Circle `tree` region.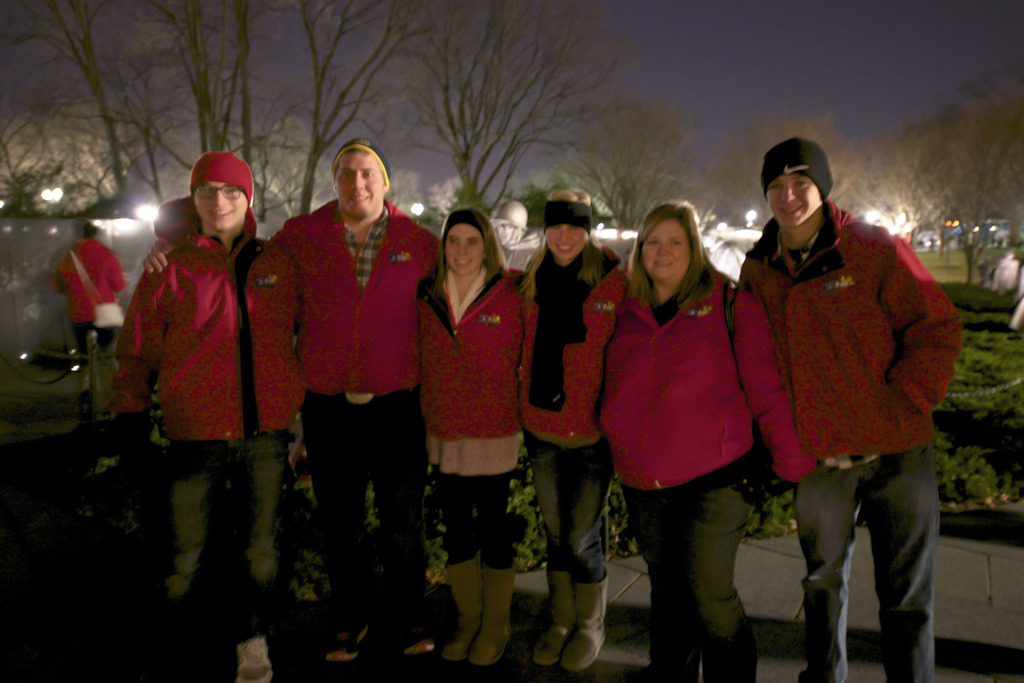
Region: (left=370, top=1, right=634, bottom=218).
